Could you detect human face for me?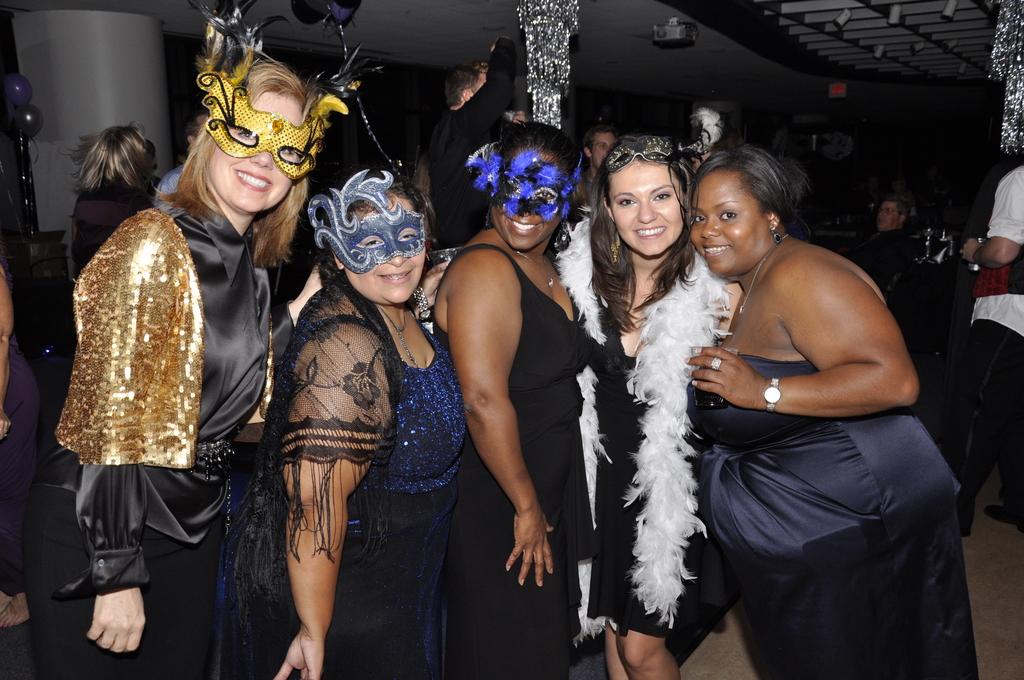
Detection result: 605,156,689,254.
